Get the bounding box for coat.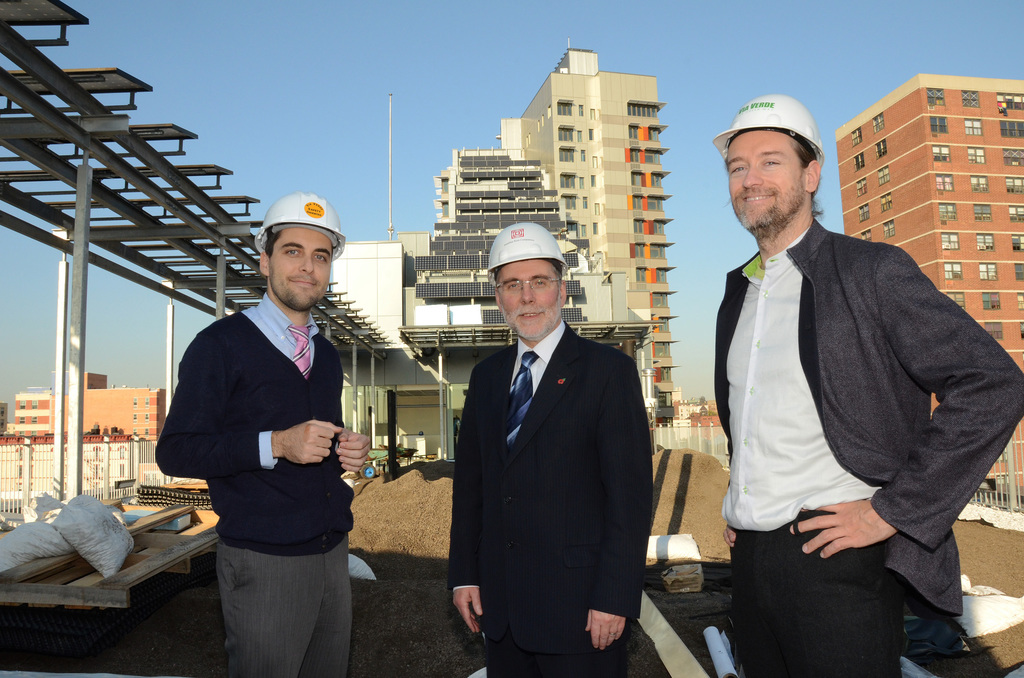
<box>444,334,666,676</box>.
